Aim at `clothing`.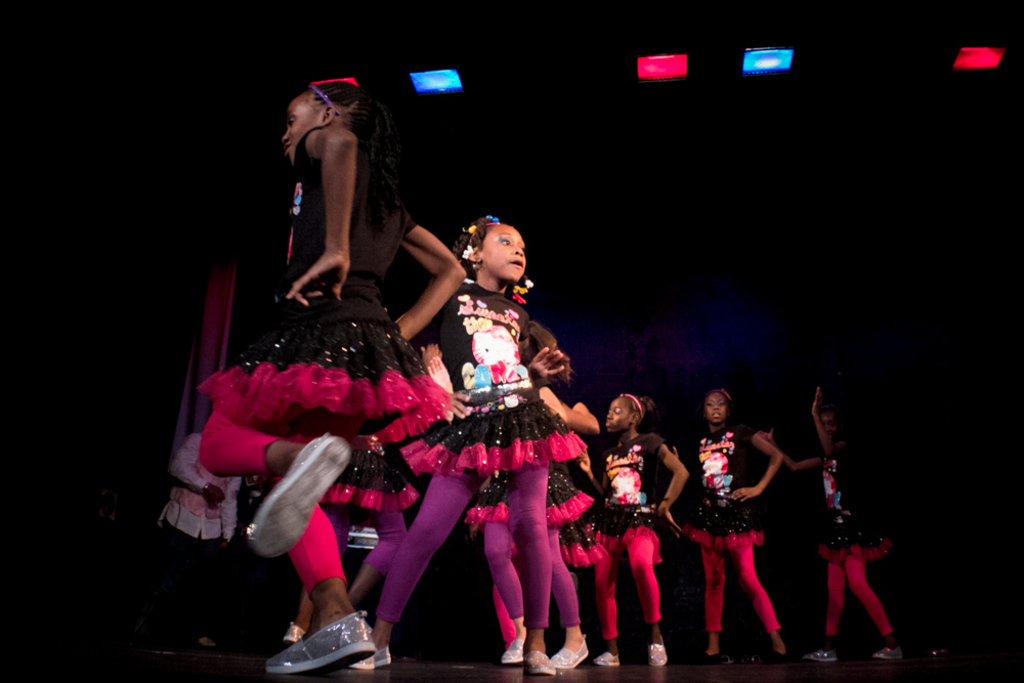
Aimed at left=465, top=457, right=593, bottom=633.
